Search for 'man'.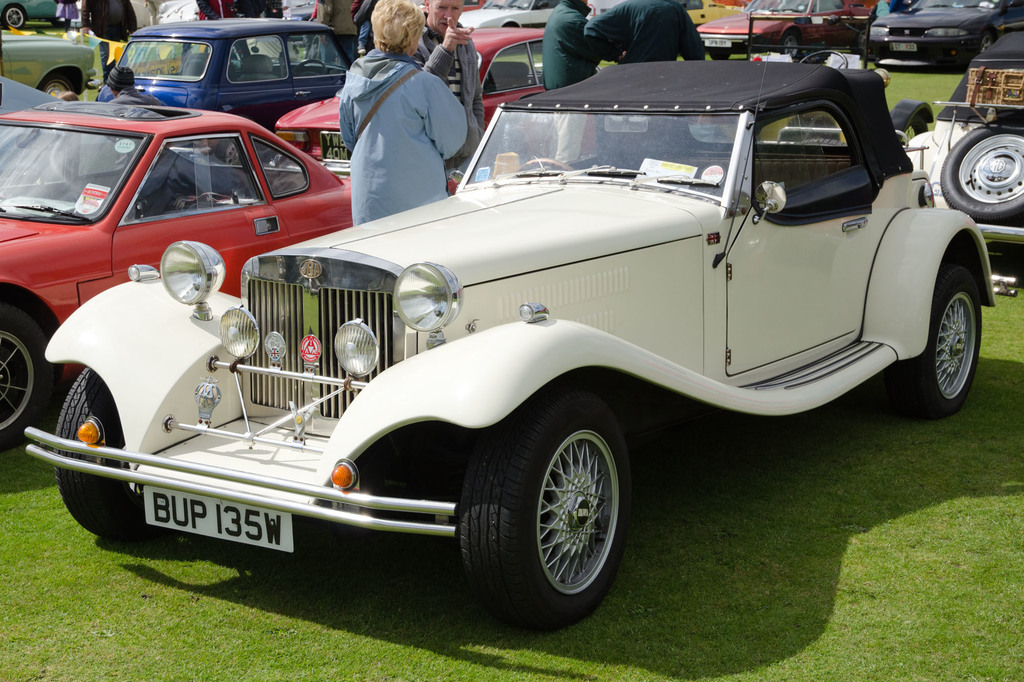
Found at bbox(349, 0, 378, 56).
